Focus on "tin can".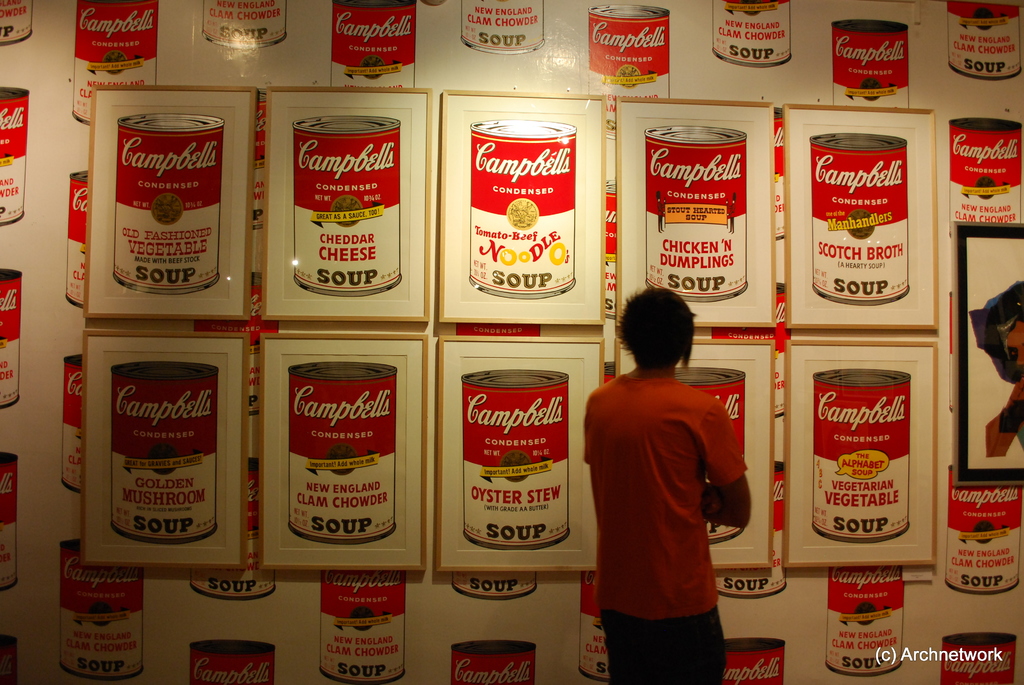
Focused at (left=65, top=168, right=88, bottom=312).
